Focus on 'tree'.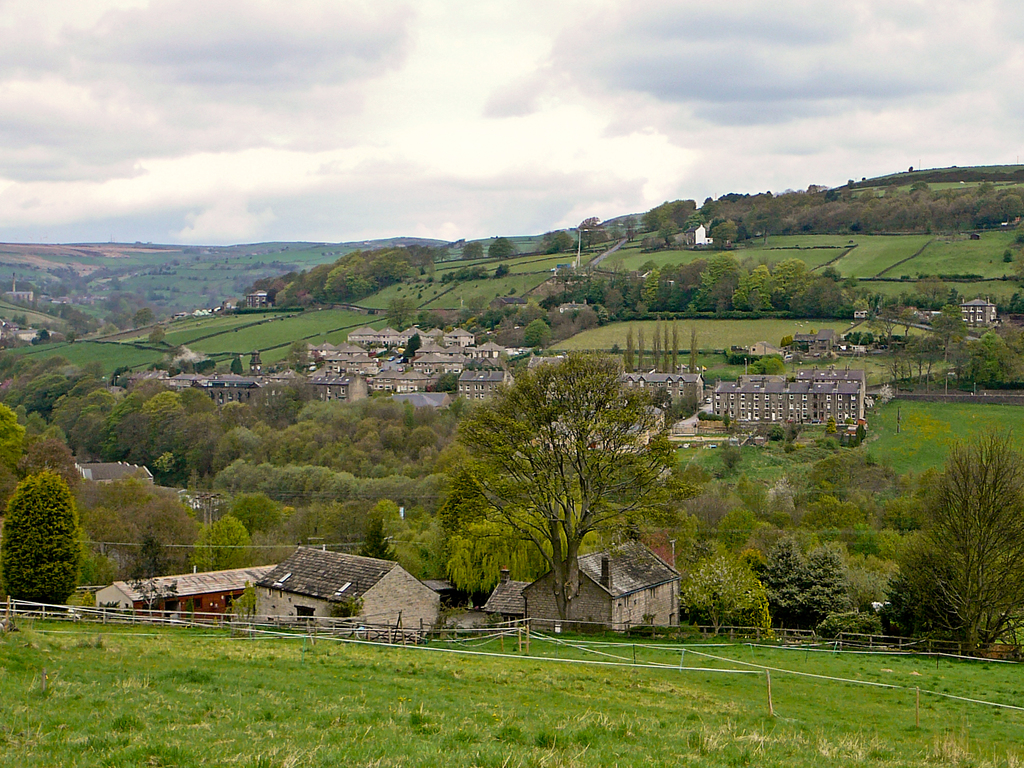
Focused at select_region(78, 482, 195, 577).
